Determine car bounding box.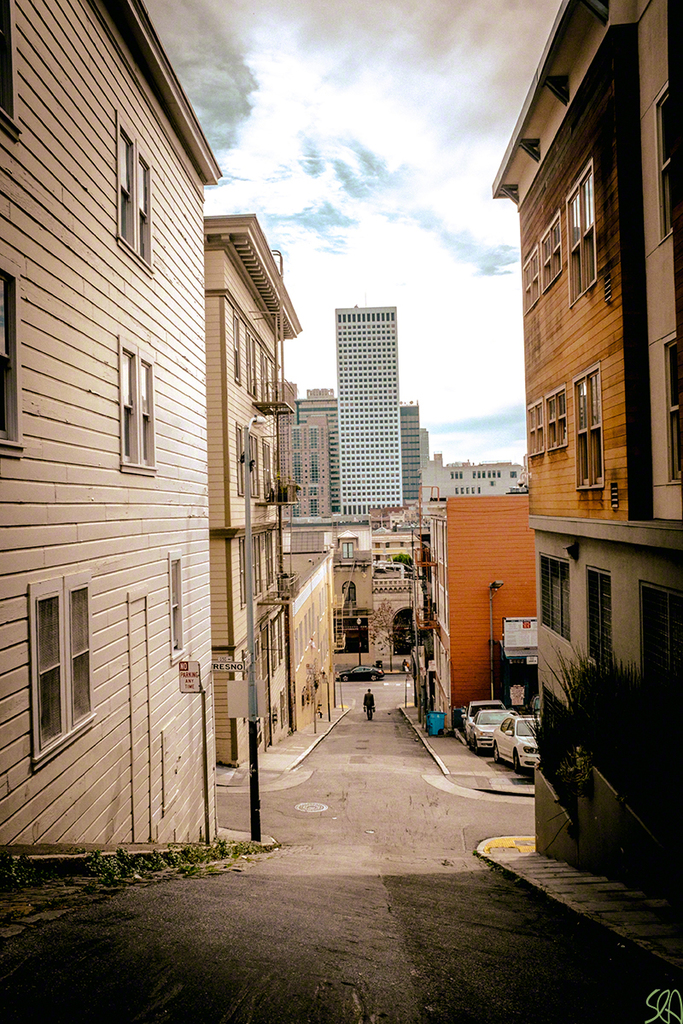
Determined: Rect(468, 707, 548, 773).
